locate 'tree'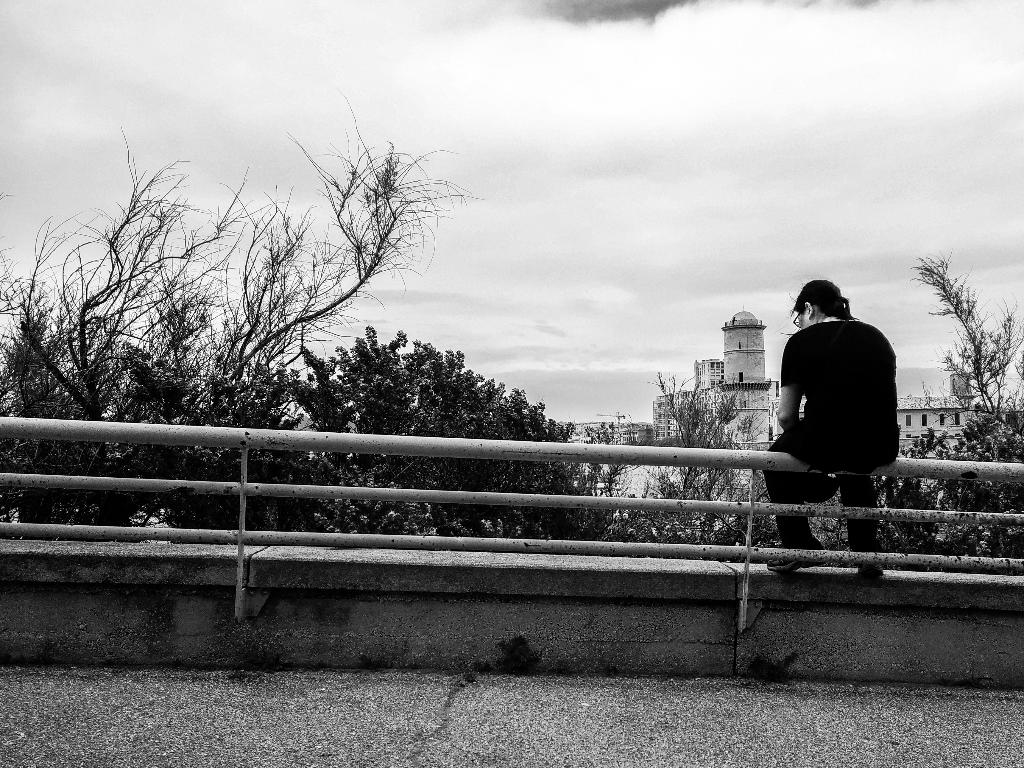
{"x1": 883, "y1": 263, "x2": 1023, "y2": 565}
